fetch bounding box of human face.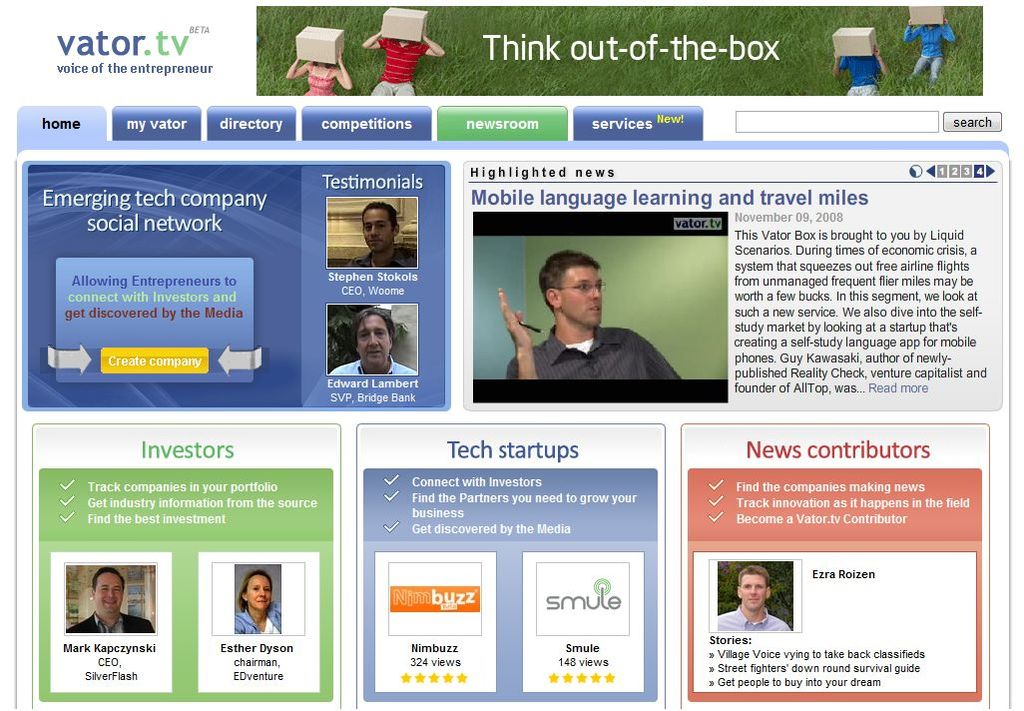
Bbox: box(364, 209, 390, 252).
